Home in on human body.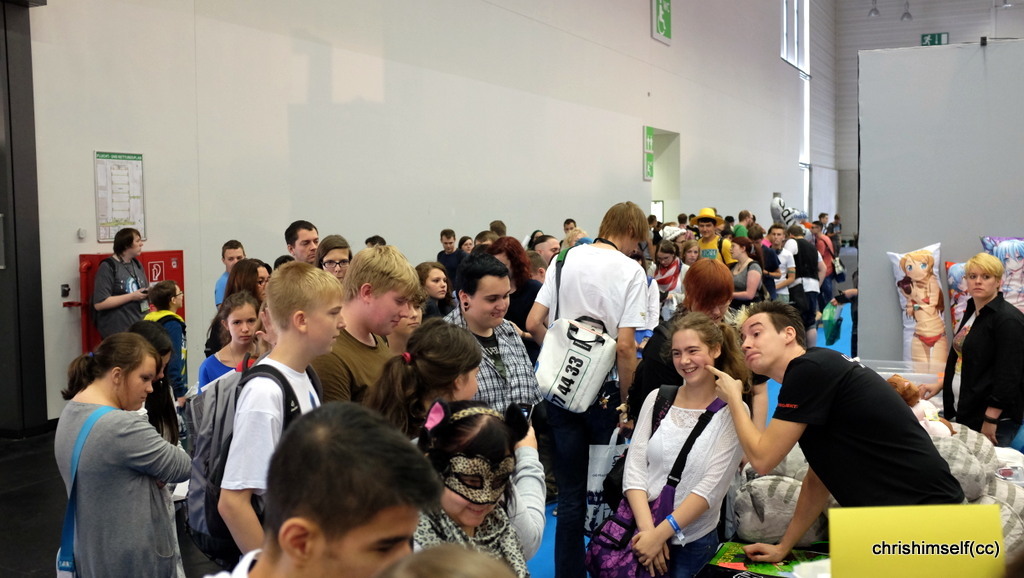
Homed in at rect(524, 200, 647, 563).
